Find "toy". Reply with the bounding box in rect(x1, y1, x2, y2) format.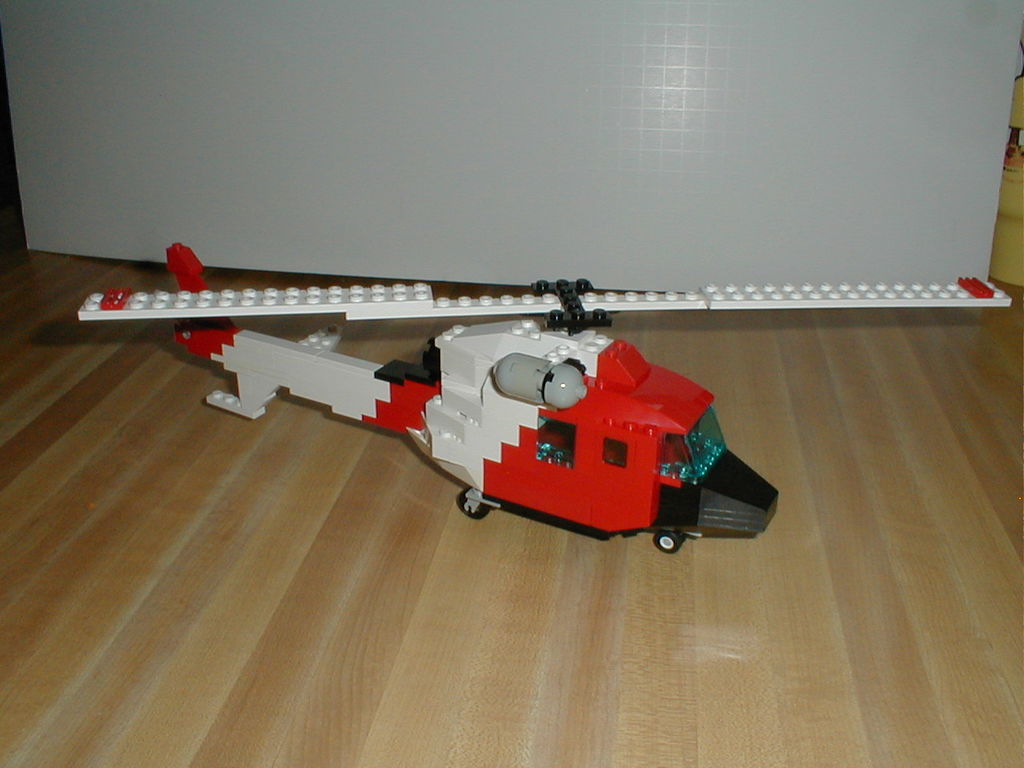
rect(78, 245, 1010, 558).
